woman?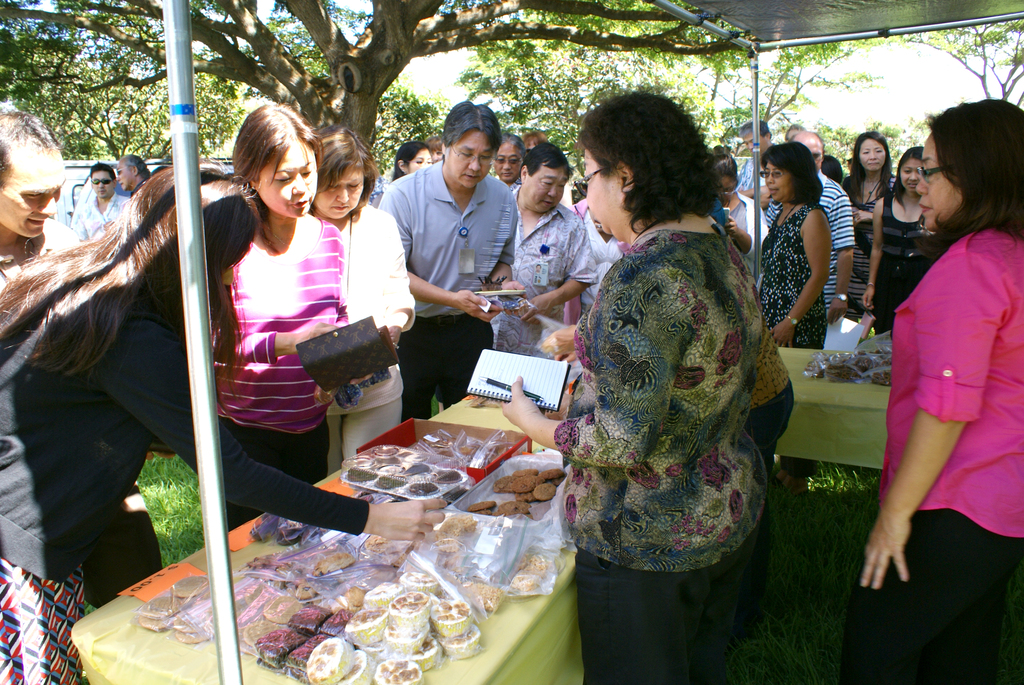
rect(834, 96, 1023, 684)
